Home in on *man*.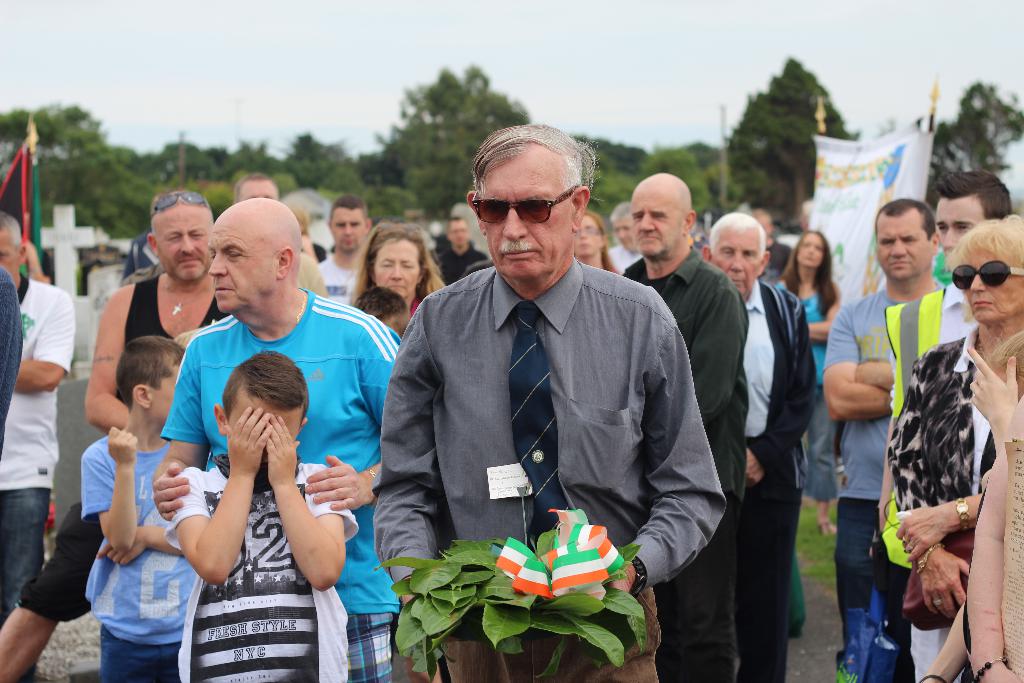
Homed in at 691:207:820:680.
